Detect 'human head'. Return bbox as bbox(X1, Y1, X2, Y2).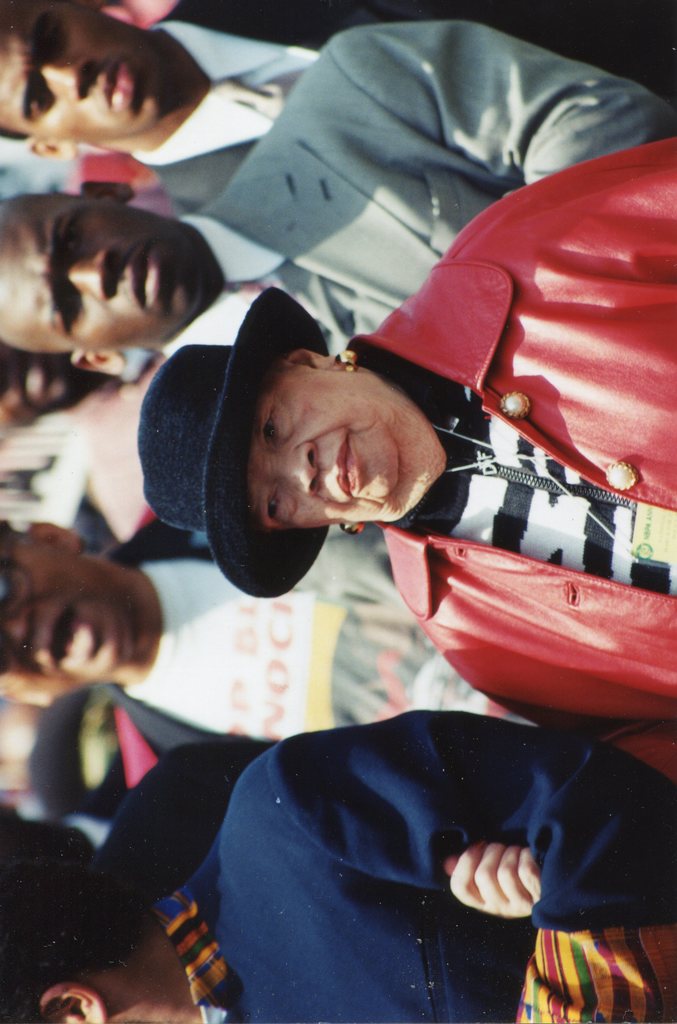
bbox(1, 0, 174, 164).
